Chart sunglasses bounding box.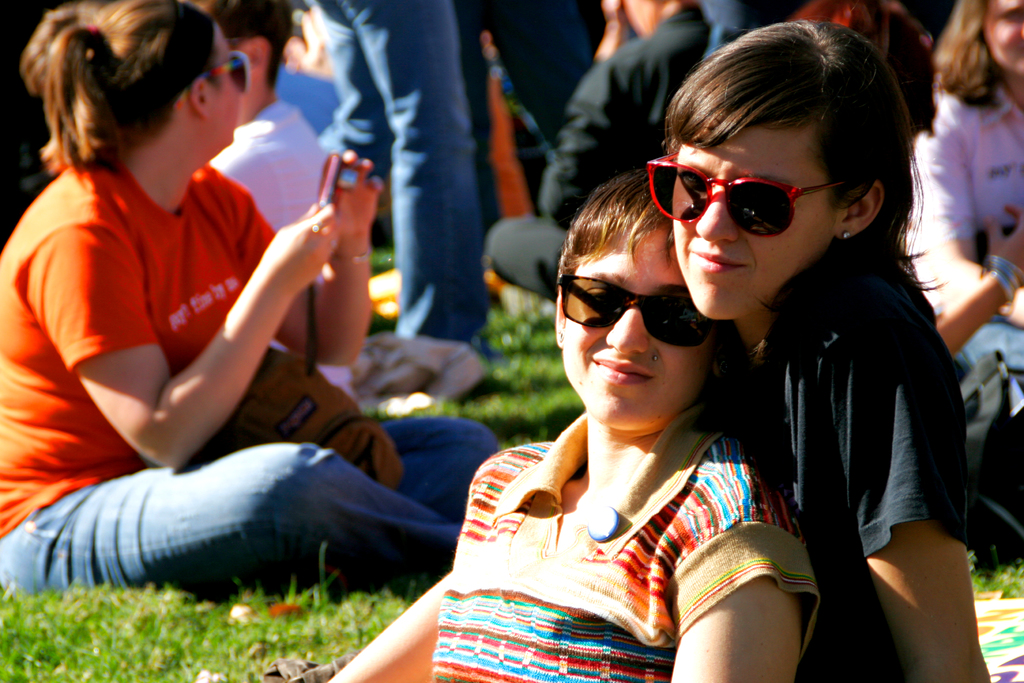
Charted: {"left": 646, "top": 154, "right": 854, "bottom": 235}.
